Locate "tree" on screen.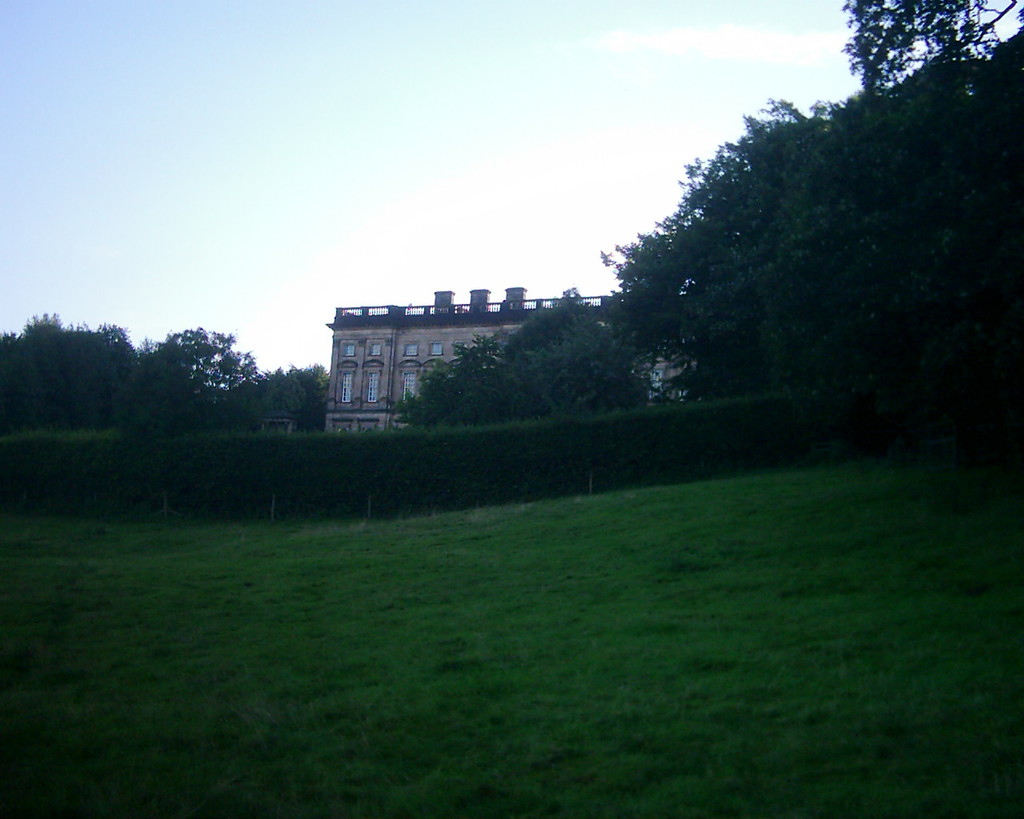
On screen at select_region(0, 307, 105, 432).
